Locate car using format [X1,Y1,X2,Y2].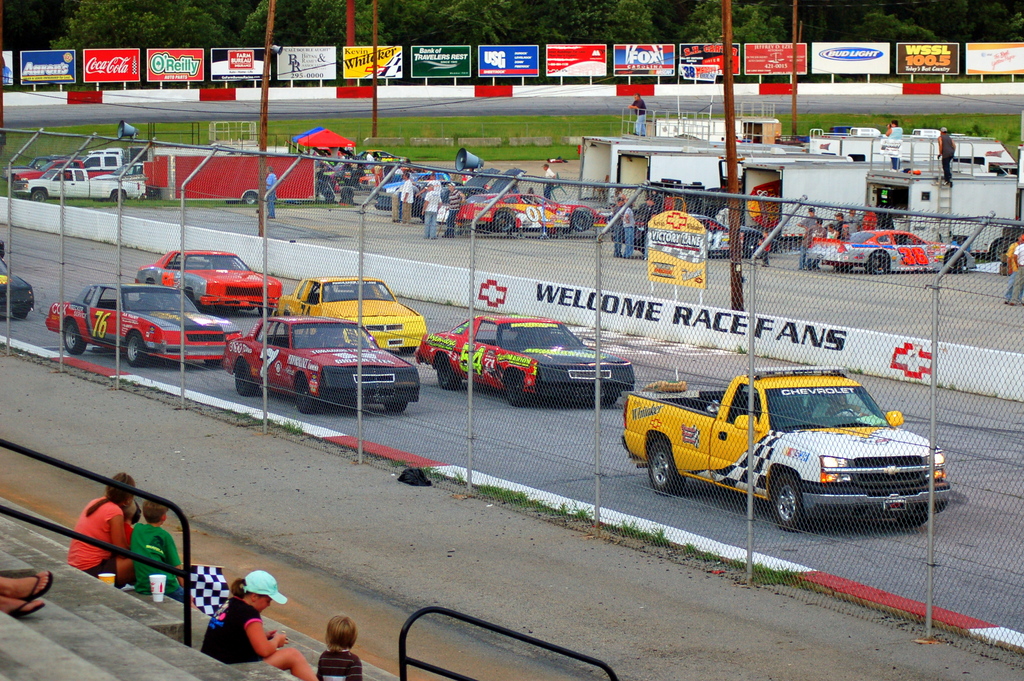
[612,211,781,258].
